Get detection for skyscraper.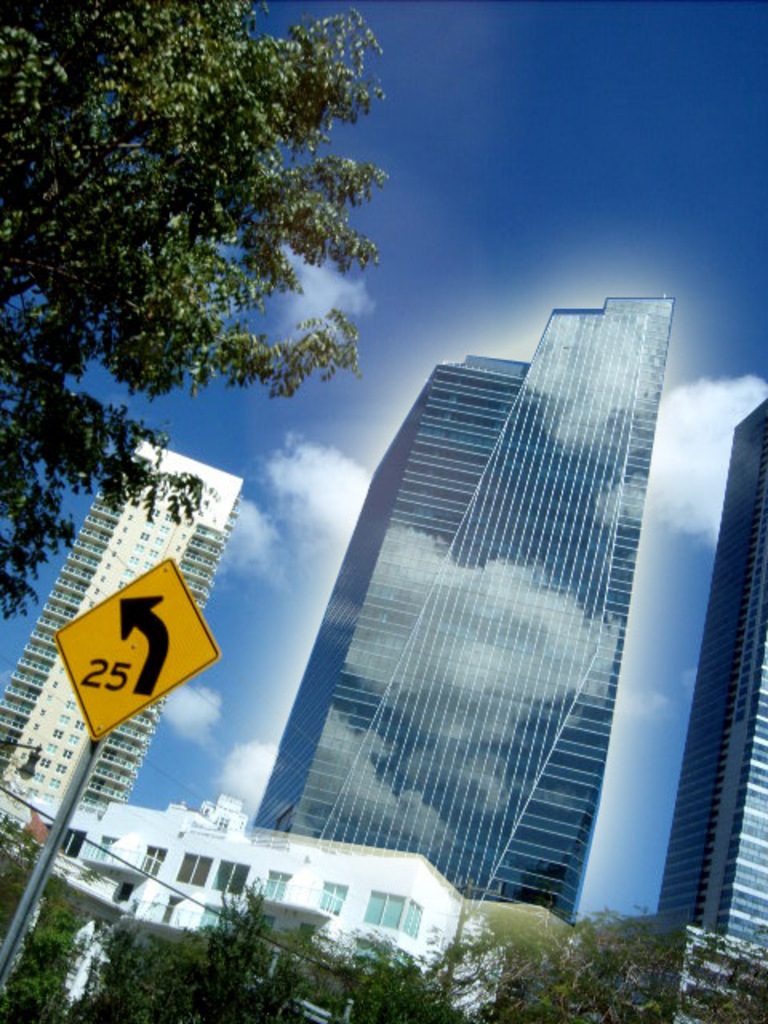
Detection: x1=248 y1=296 x2=667 y2=922.
